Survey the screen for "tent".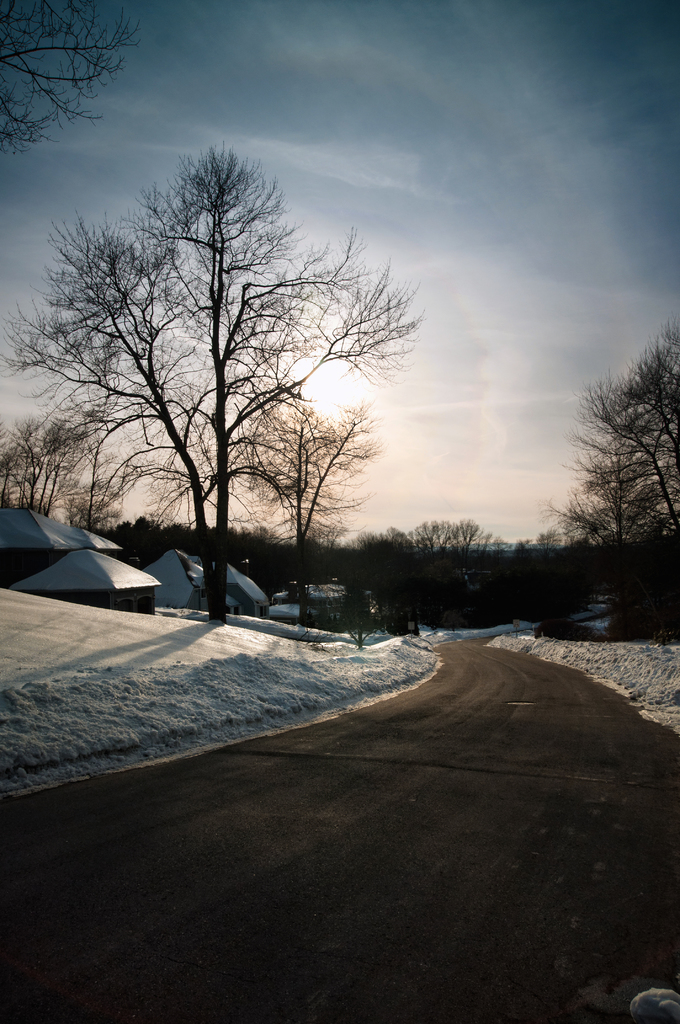
Survey found: <bbox>246, 579, 374, 631</bbox>.
